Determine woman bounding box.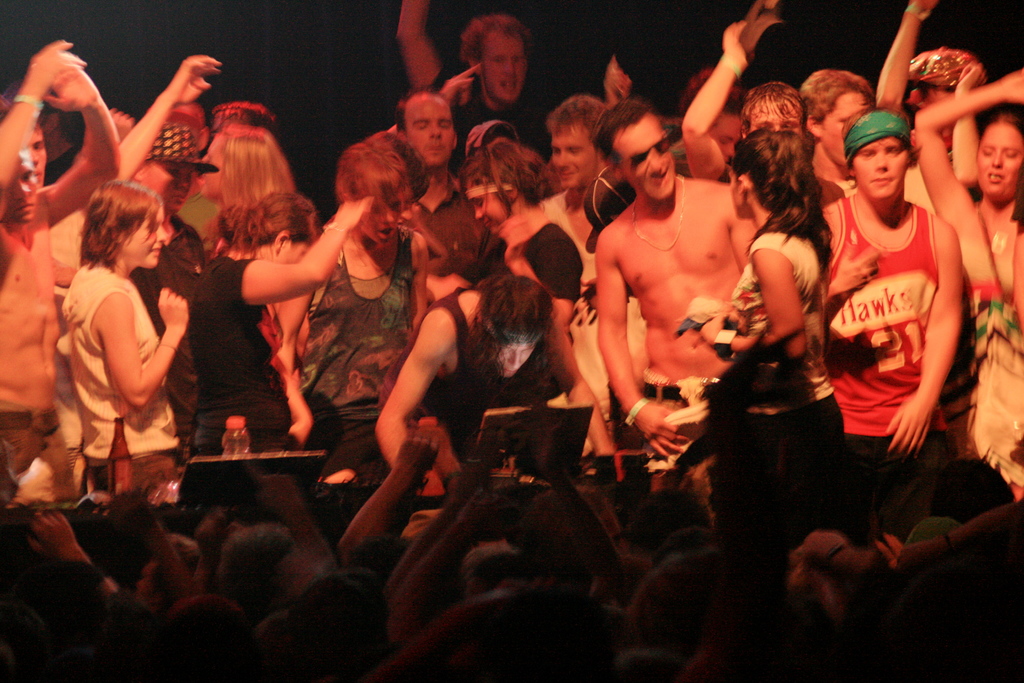
Determined: {"x1": 911, "y1": 71, "x2": 1023, "y2": 504}.
